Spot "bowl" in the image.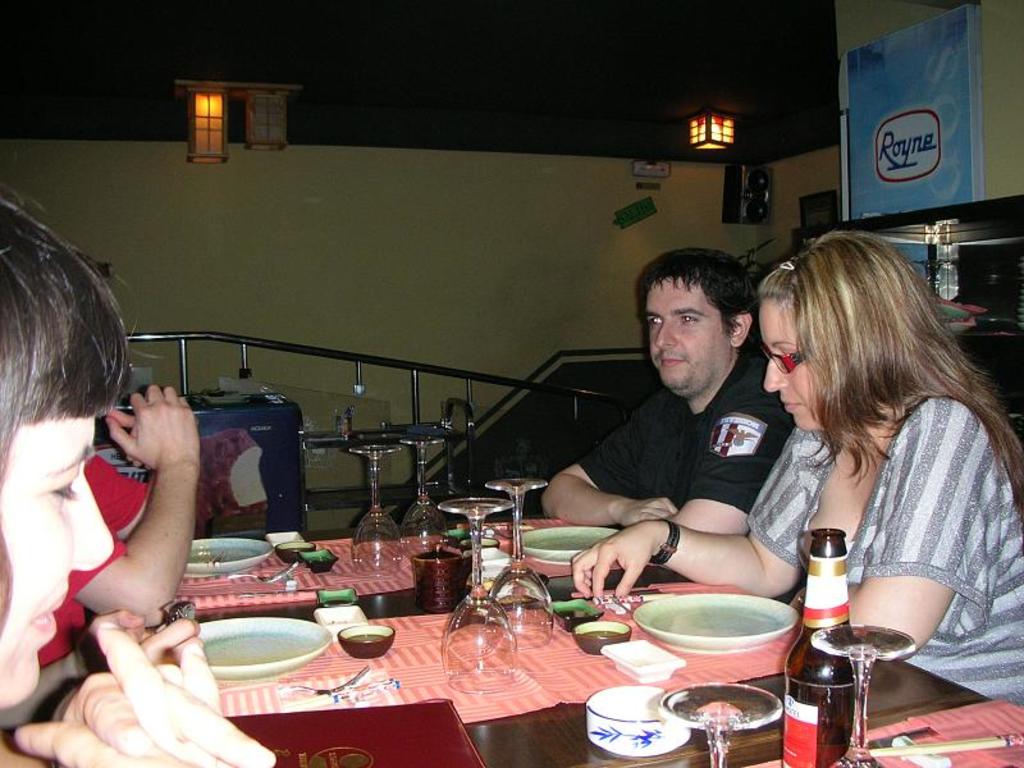
"bowl" found at [600, 640, 681, 681].
